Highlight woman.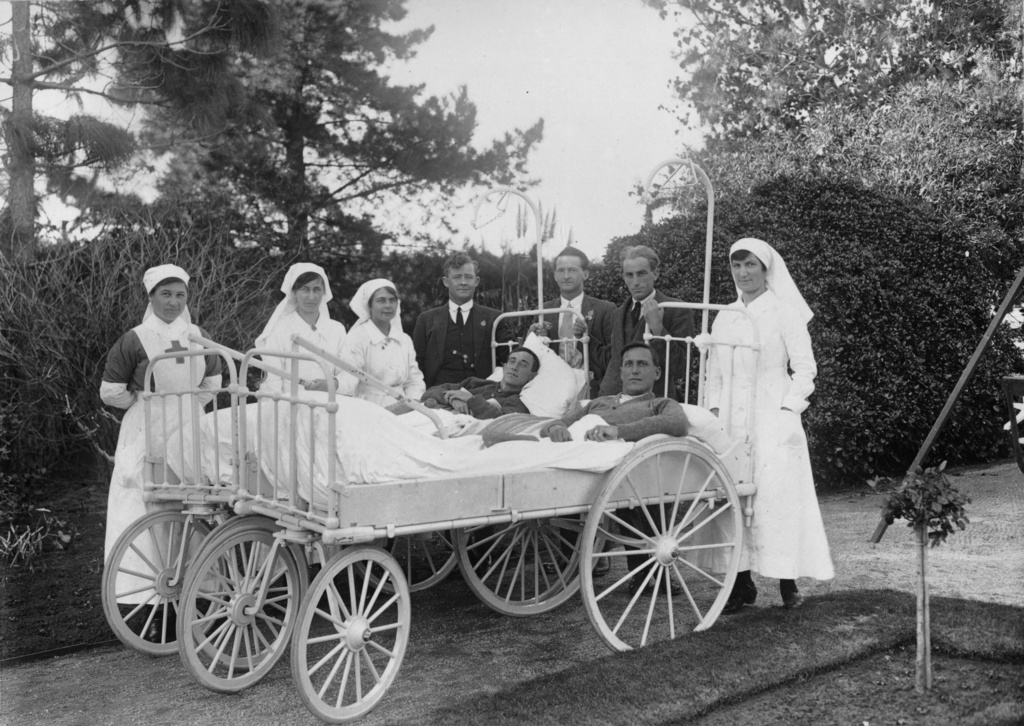
Highlighted region: [93,261,225,653].
